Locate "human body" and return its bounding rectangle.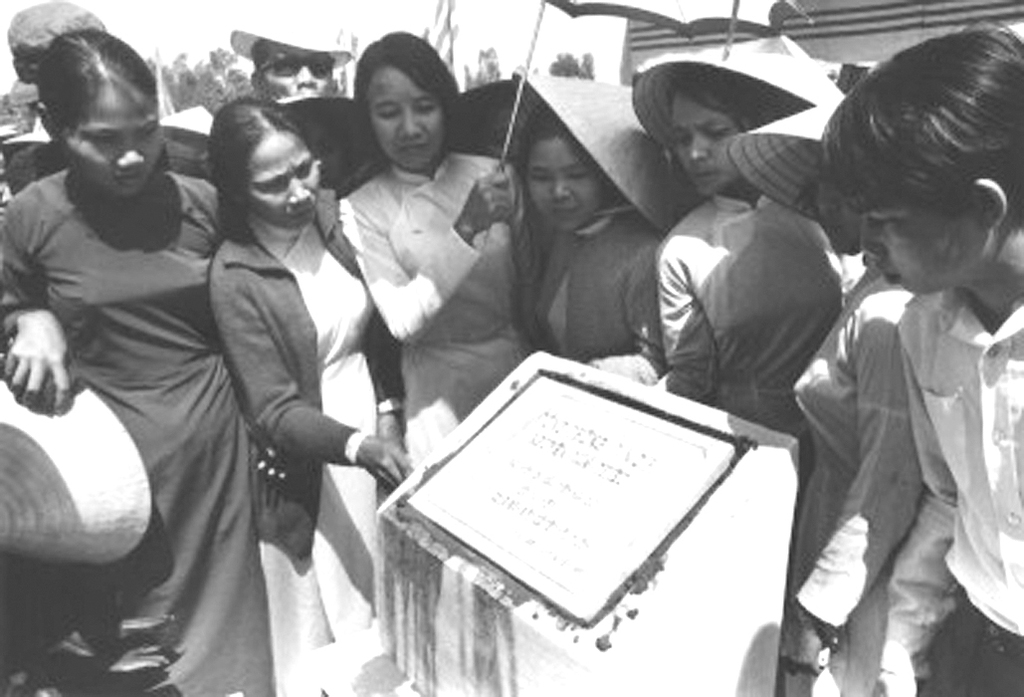
select_region(826, 16, 1023, 696).
